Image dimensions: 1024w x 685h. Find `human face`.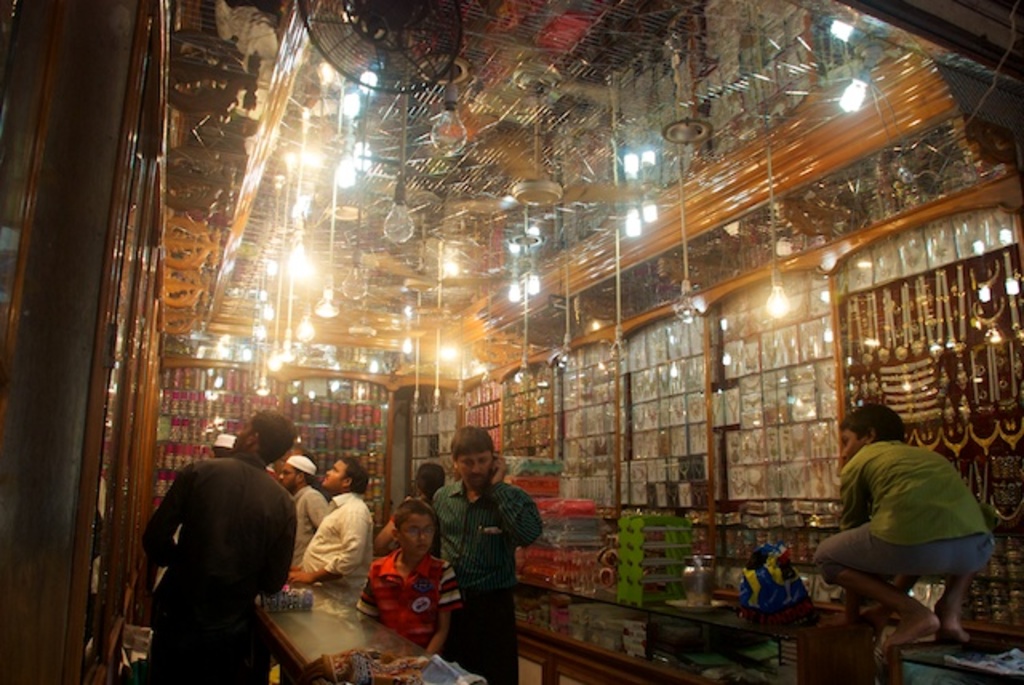
crop(459, 450, 490, 479).
